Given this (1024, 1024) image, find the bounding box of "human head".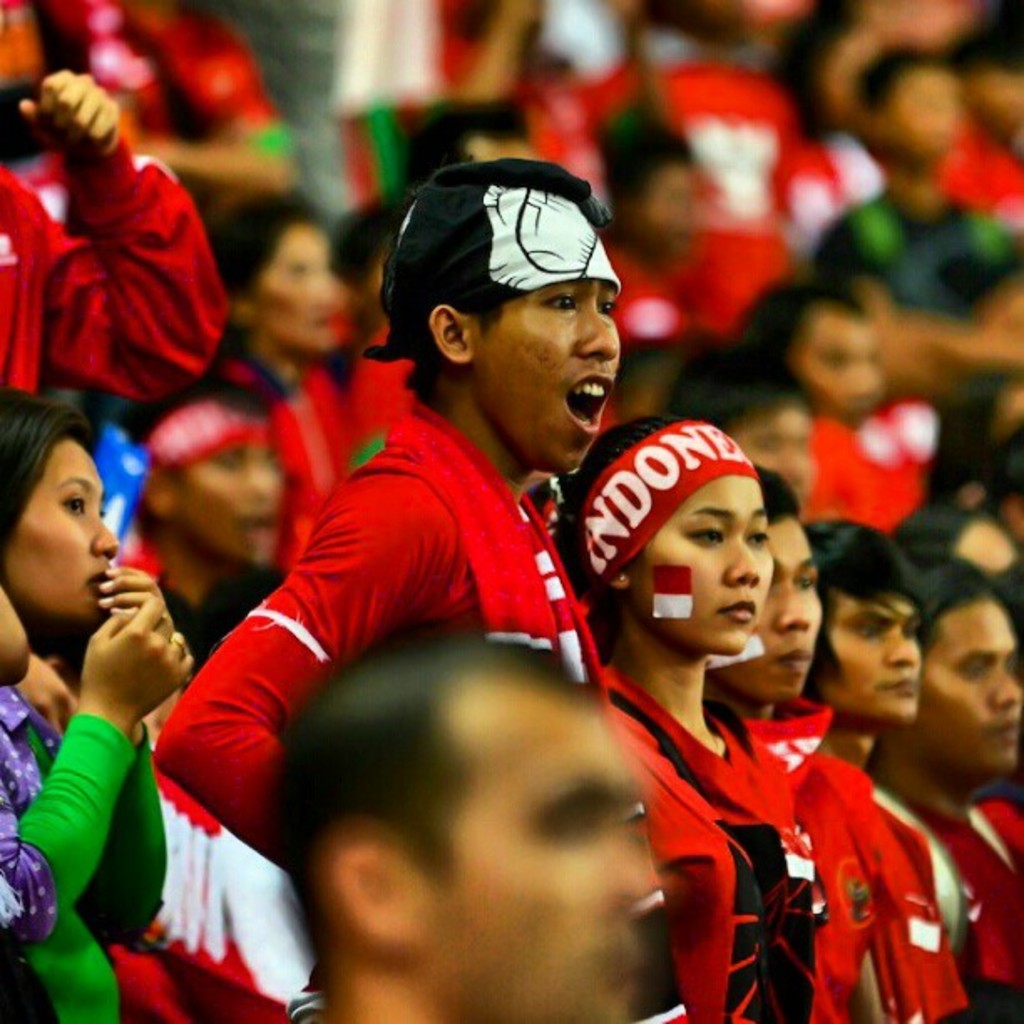
368 156 653 457.
